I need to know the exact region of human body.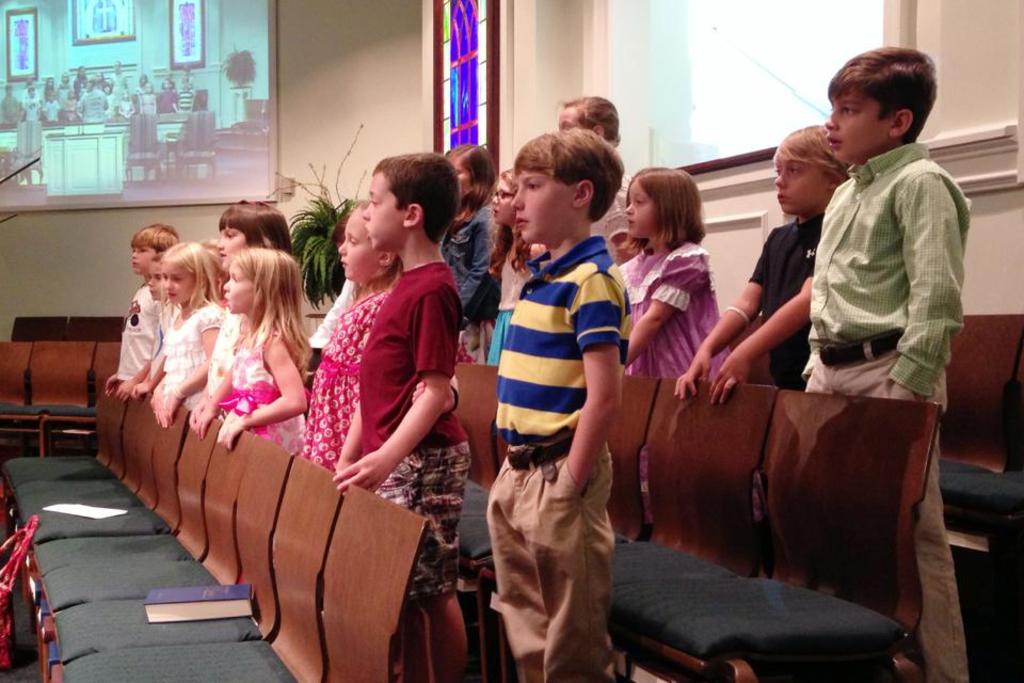
Region: x1=204, y1=315, x2=316, y2=451.
